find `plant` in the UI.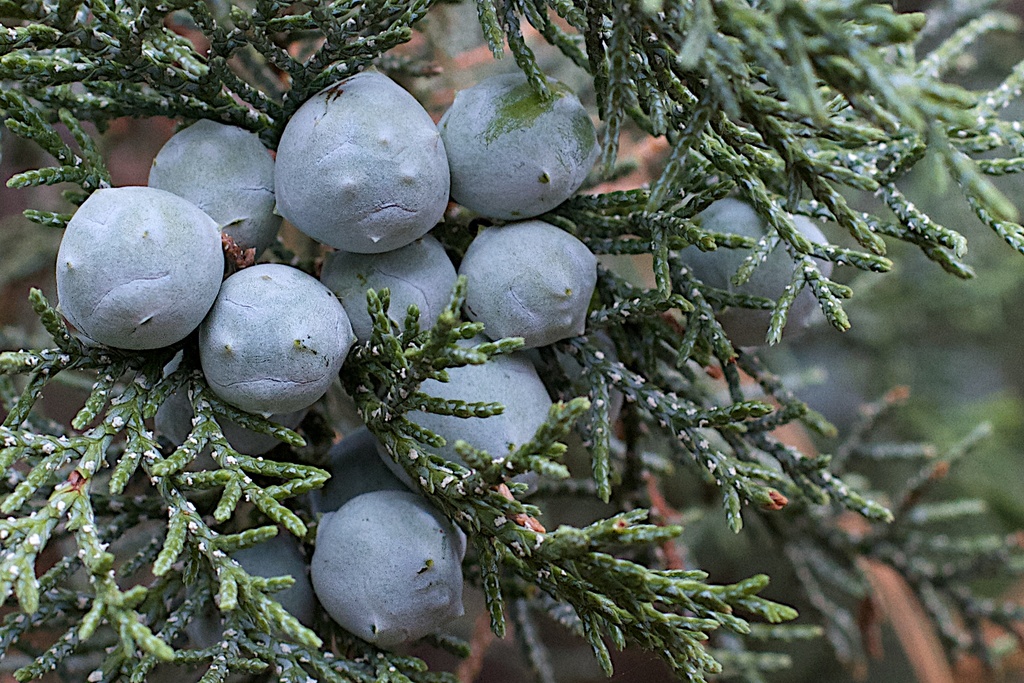
UI element at (0,0,1023,682).
